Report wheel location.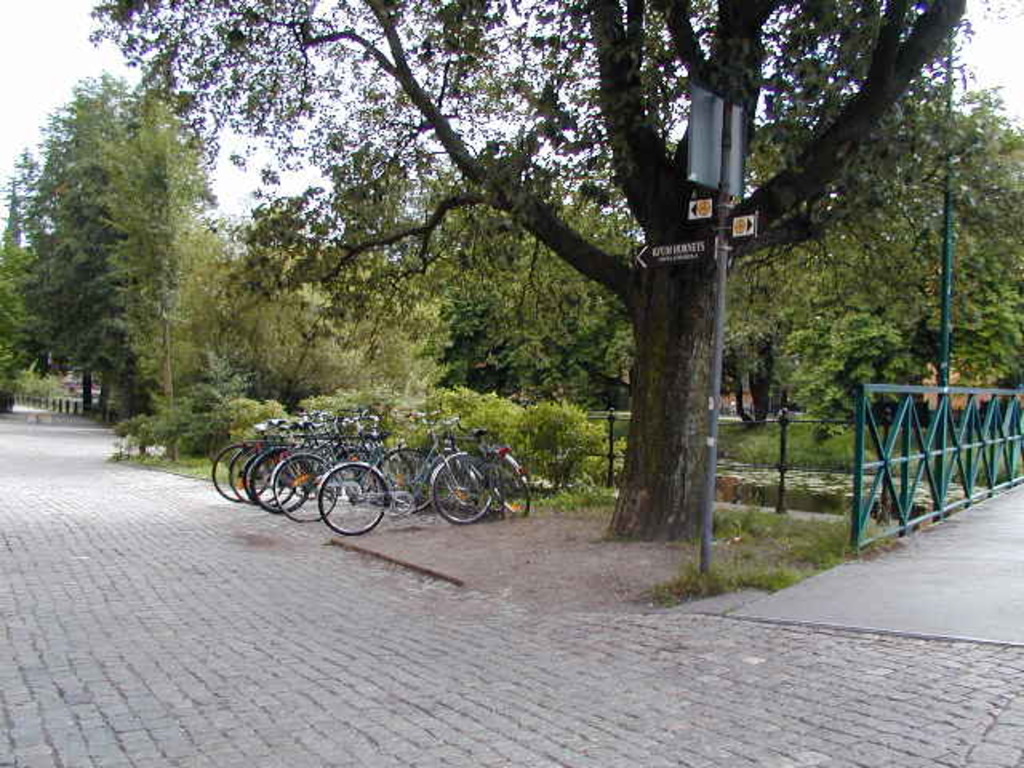
Report: locate(378, 445, 434, 509).
